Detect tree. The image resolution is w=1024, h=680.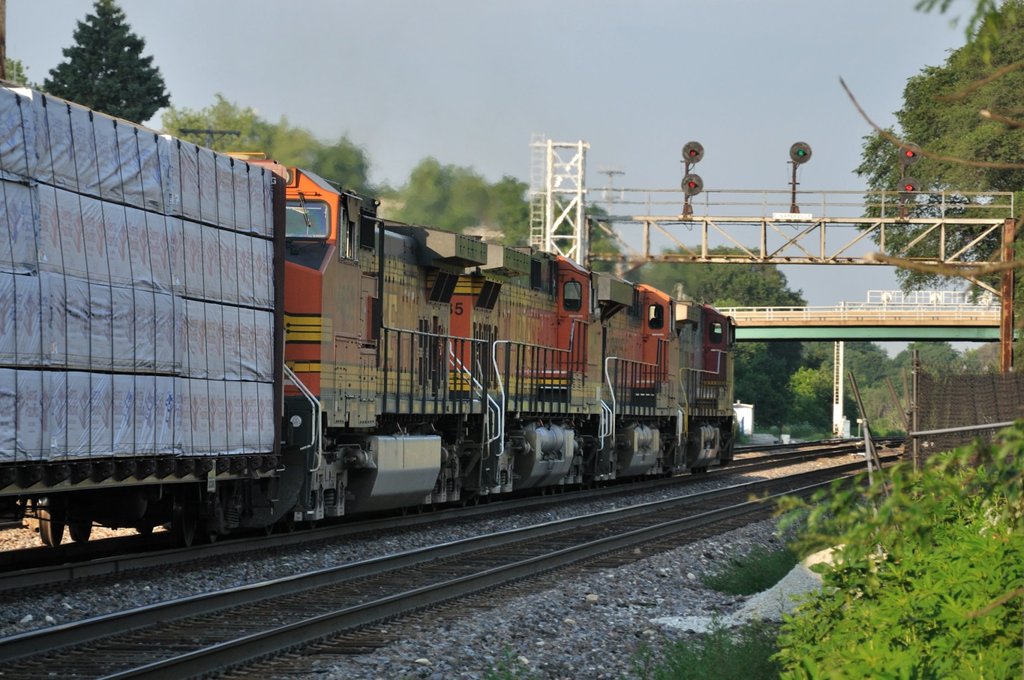
6 50 31 88.
